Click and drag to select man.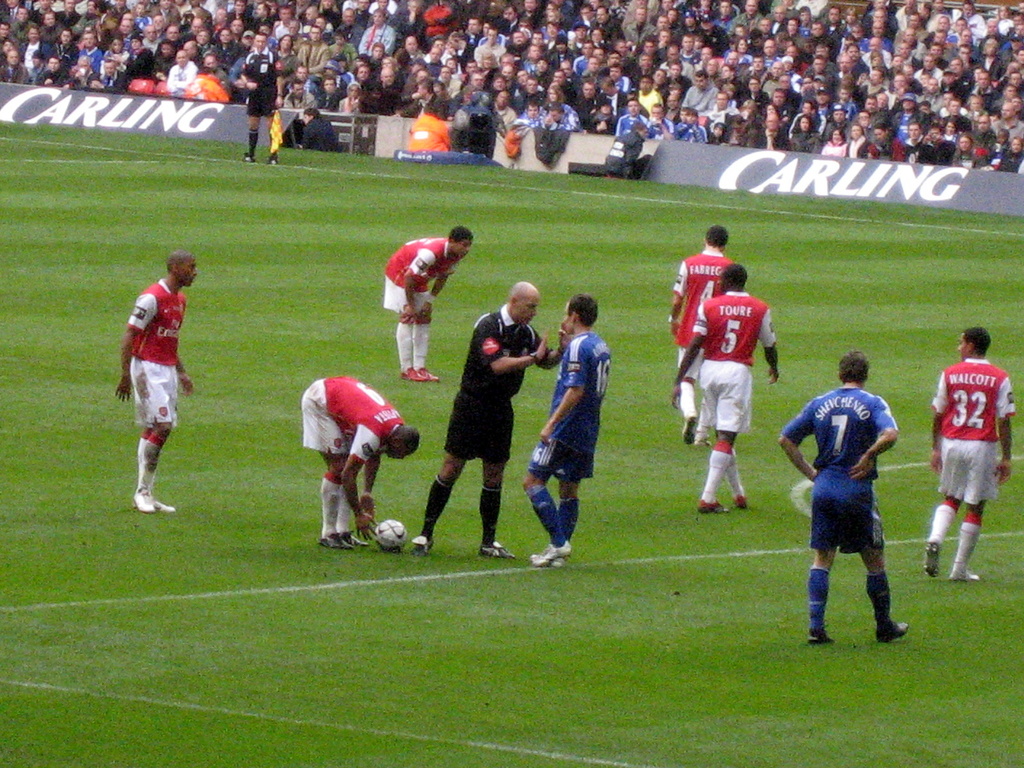
Selection: [left=922, top=325, right=1016, bottom=582].
